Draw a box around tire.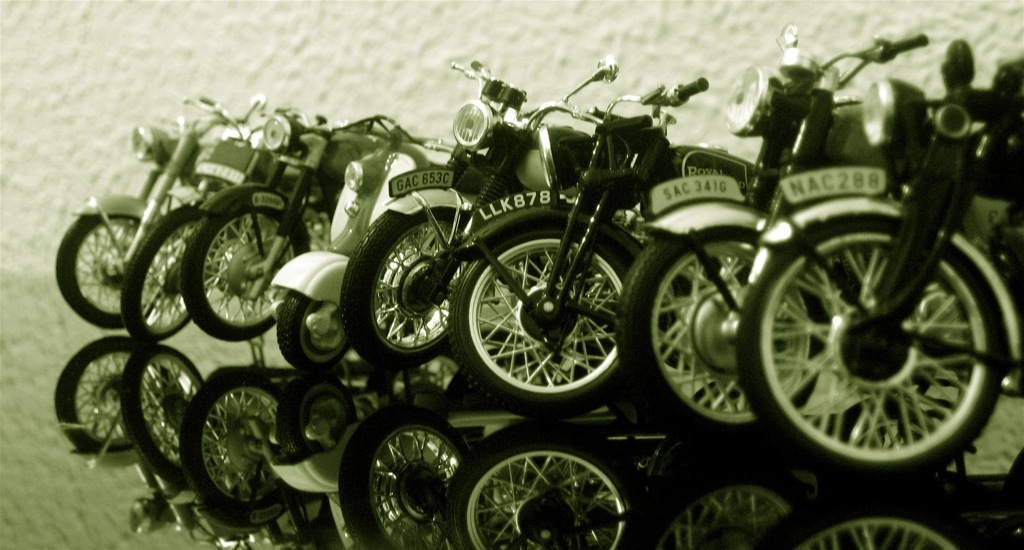
x1=336 y1=198 x2=481 y2=373.
